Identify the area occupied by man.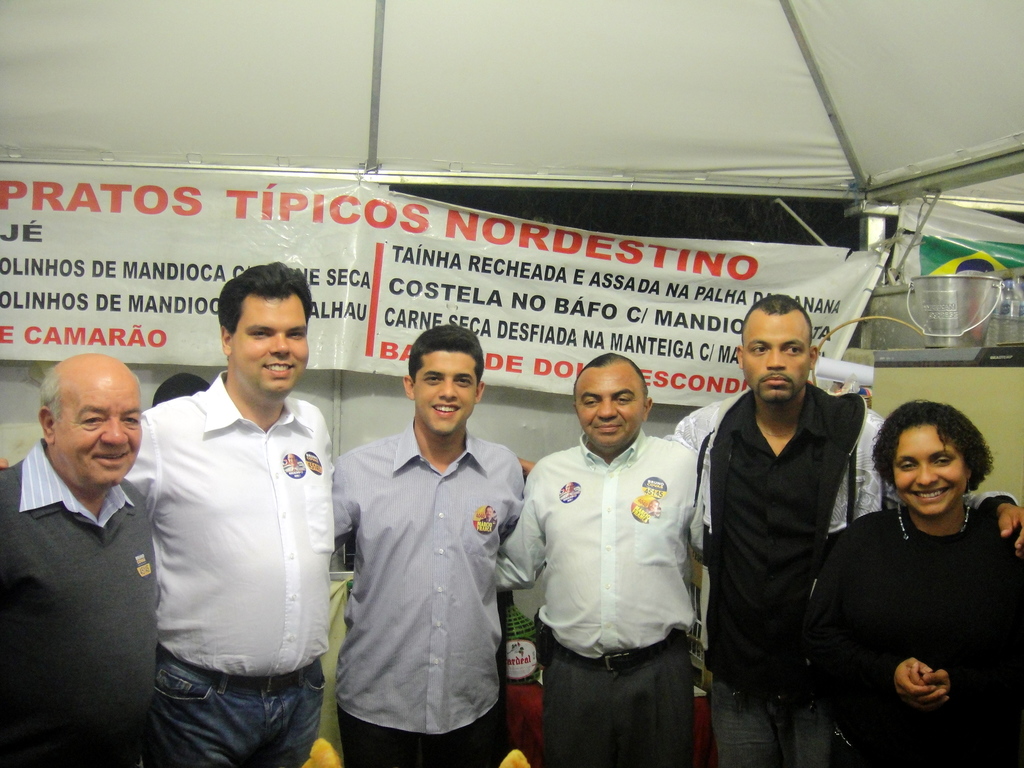
Area: crop(282, 452, 307, 474).
